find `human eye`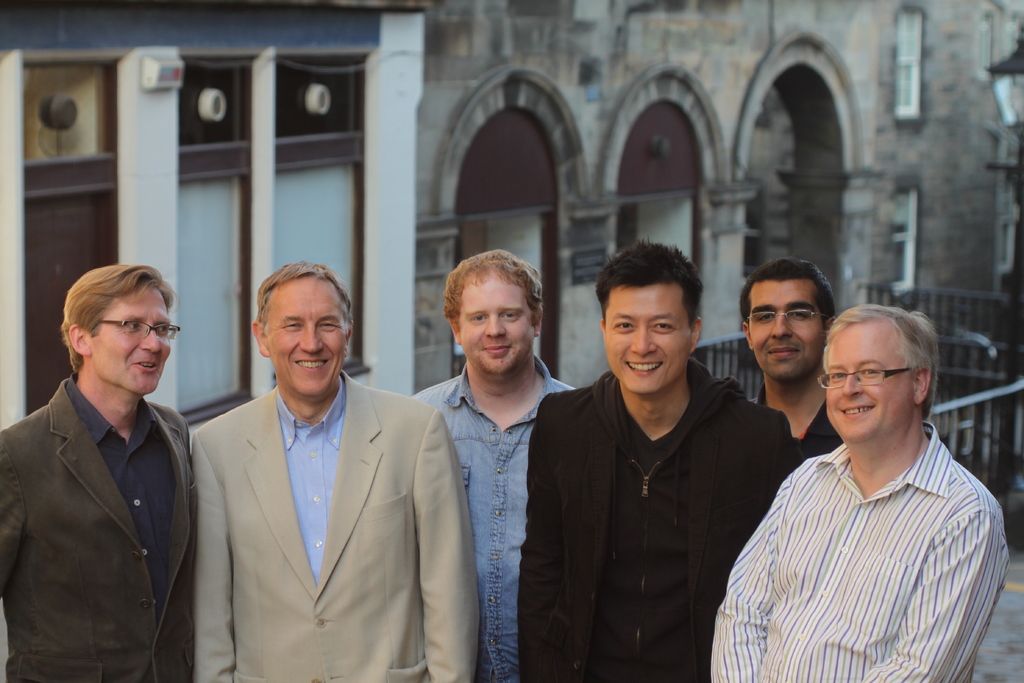
125:320:143:335
